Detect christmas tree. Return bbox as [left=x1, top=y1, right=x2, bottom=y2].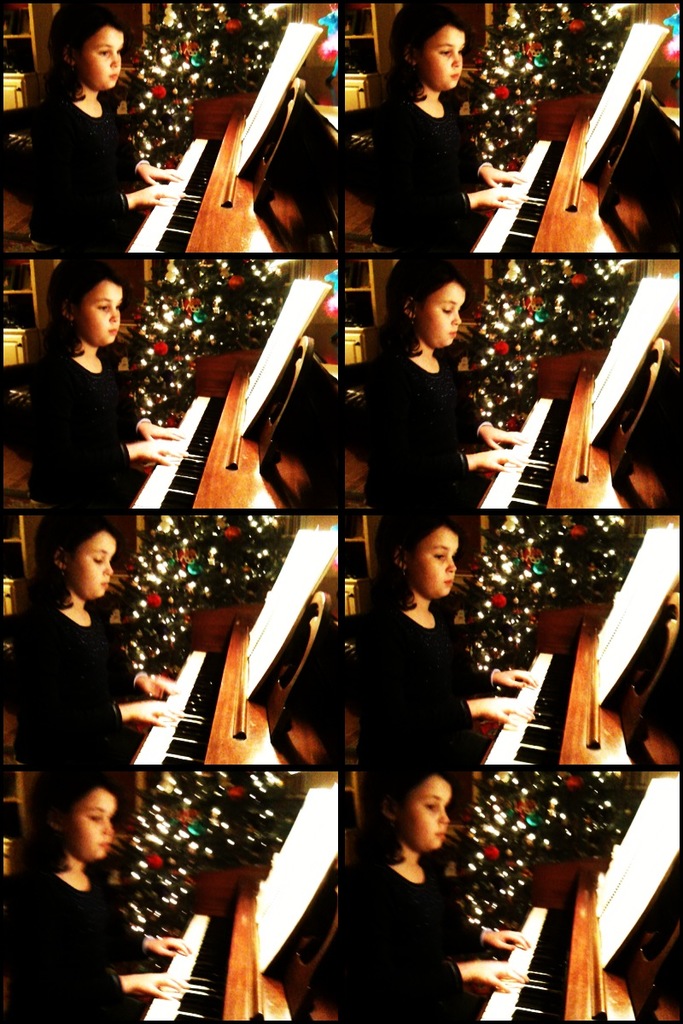
[left=484, top=258, right=537, bottom=430].
